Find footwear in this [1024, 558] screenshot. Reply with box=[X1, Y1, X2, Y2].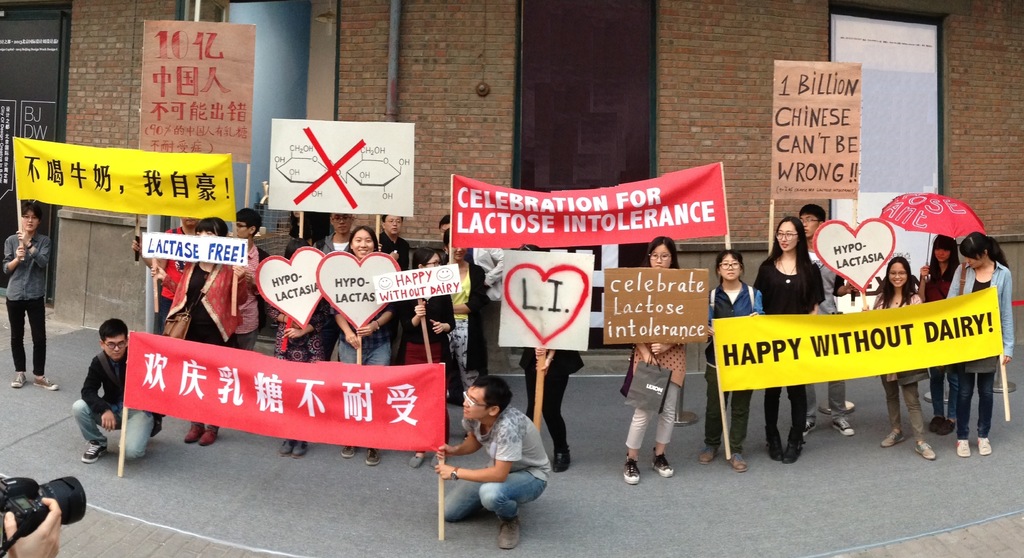
box=[10, 368, 29, 393].
